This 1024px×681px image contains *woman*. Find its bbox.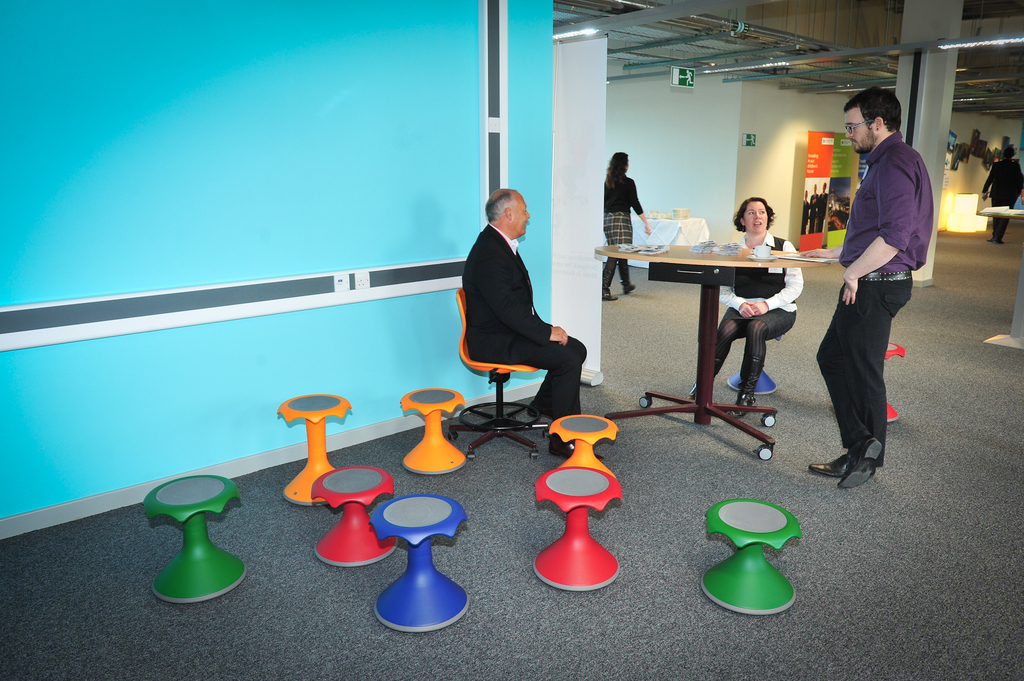
(x1=708, y1=193, x2=803, y2=414).
